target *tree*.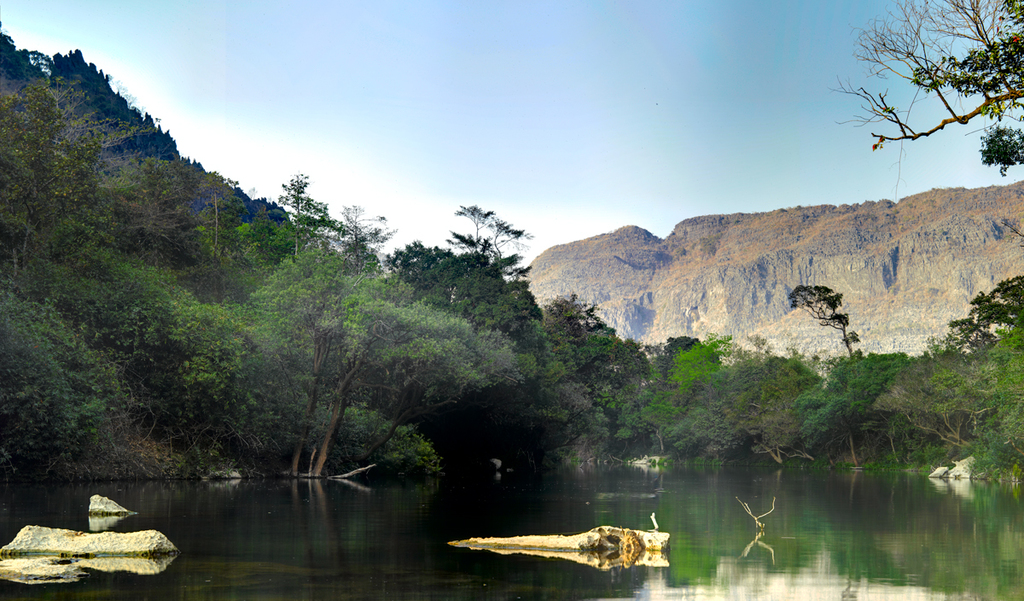
Target region: [x1=842, y1=352, x2=922, y2=460].
